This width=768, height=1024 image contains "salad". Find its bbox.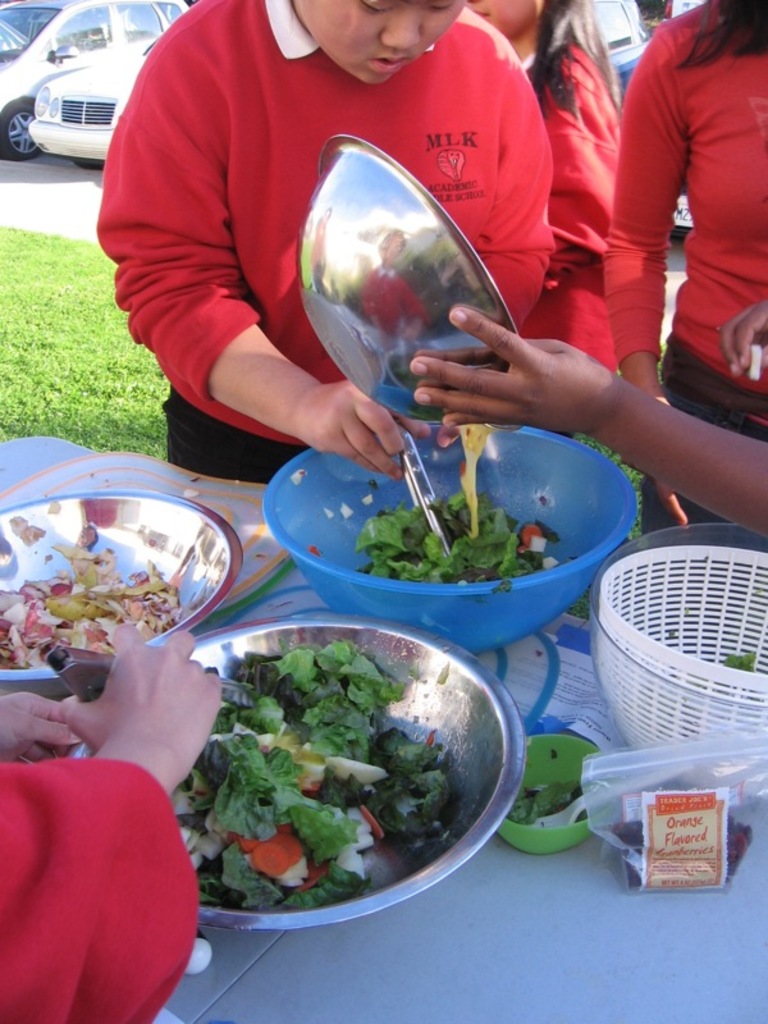
(356,492,561,594).
